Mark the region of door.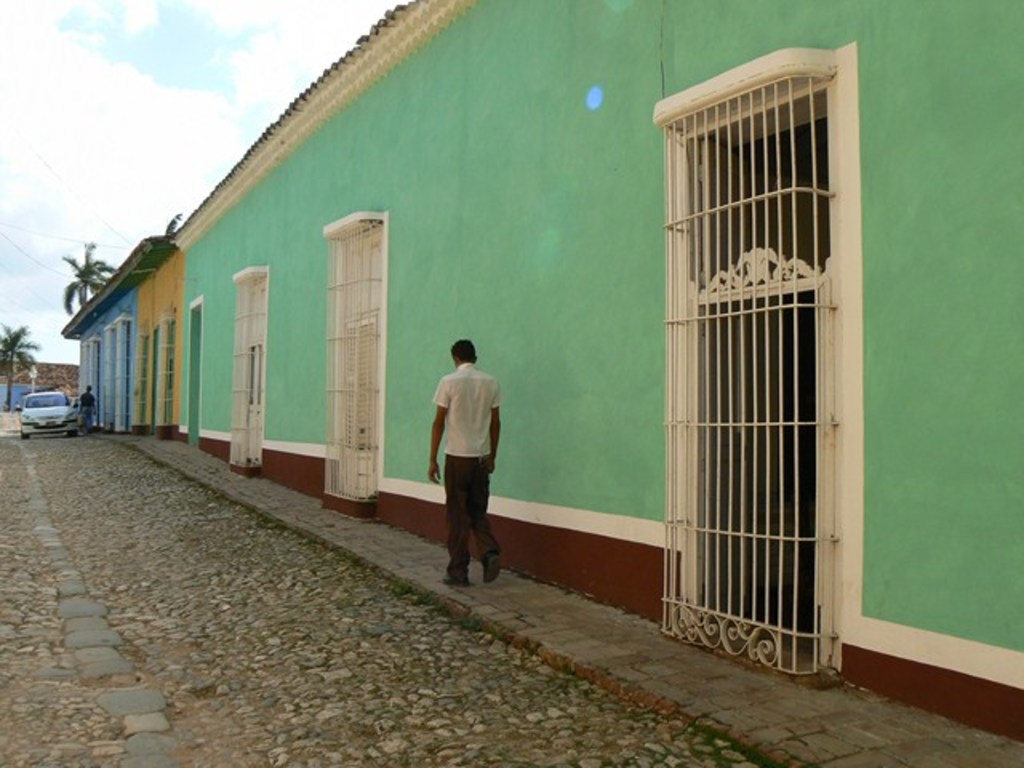
Region: 696 142 742 614.
